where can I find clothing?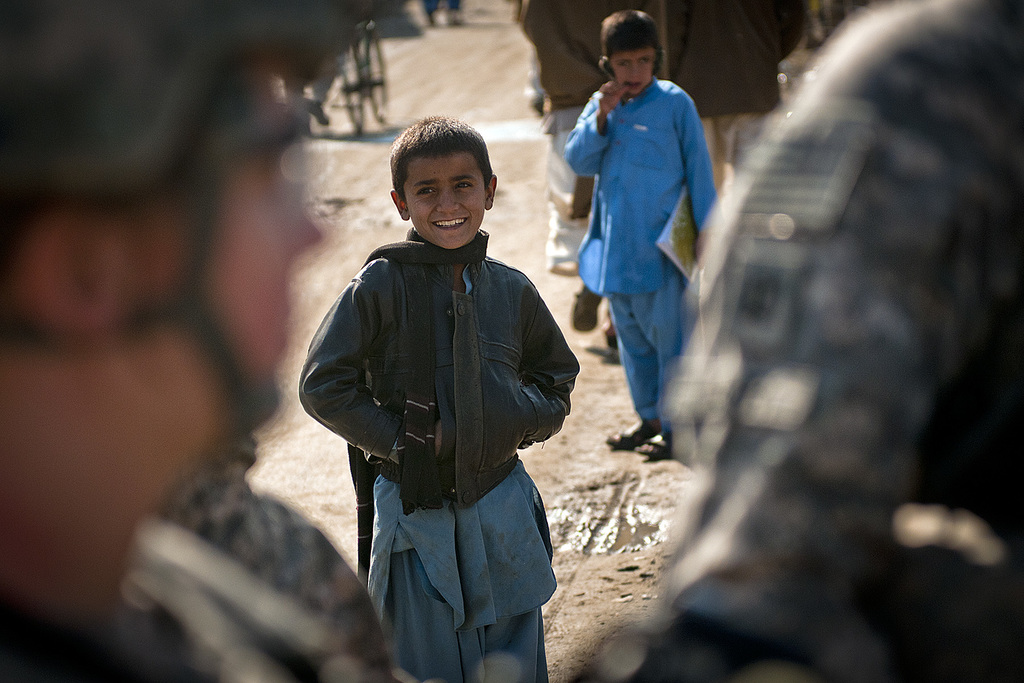
You can find it at x1=559, y1=77, x2=725, y2=433.
